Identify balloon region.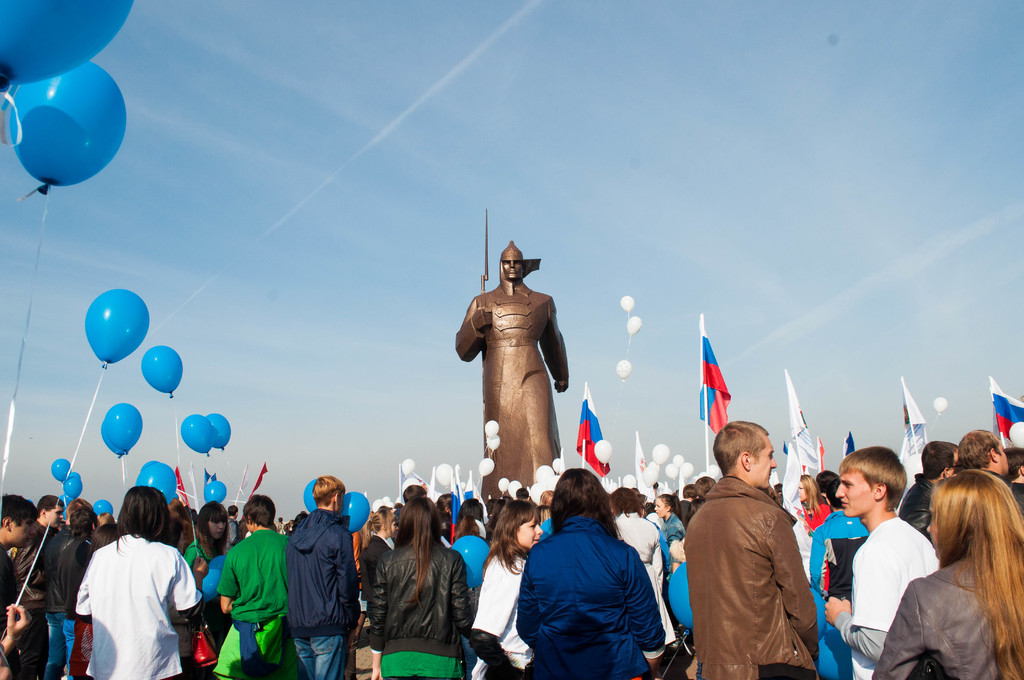
Region: l=93, t=499, r=112, b=515.
